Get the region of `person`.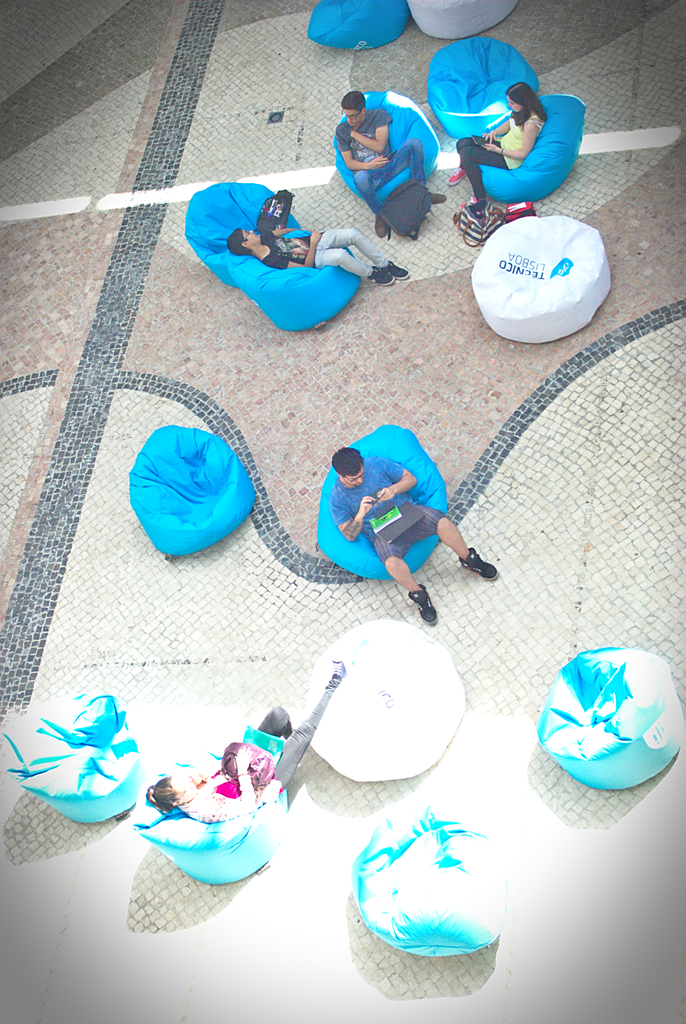
326, 65, 452, 229.
